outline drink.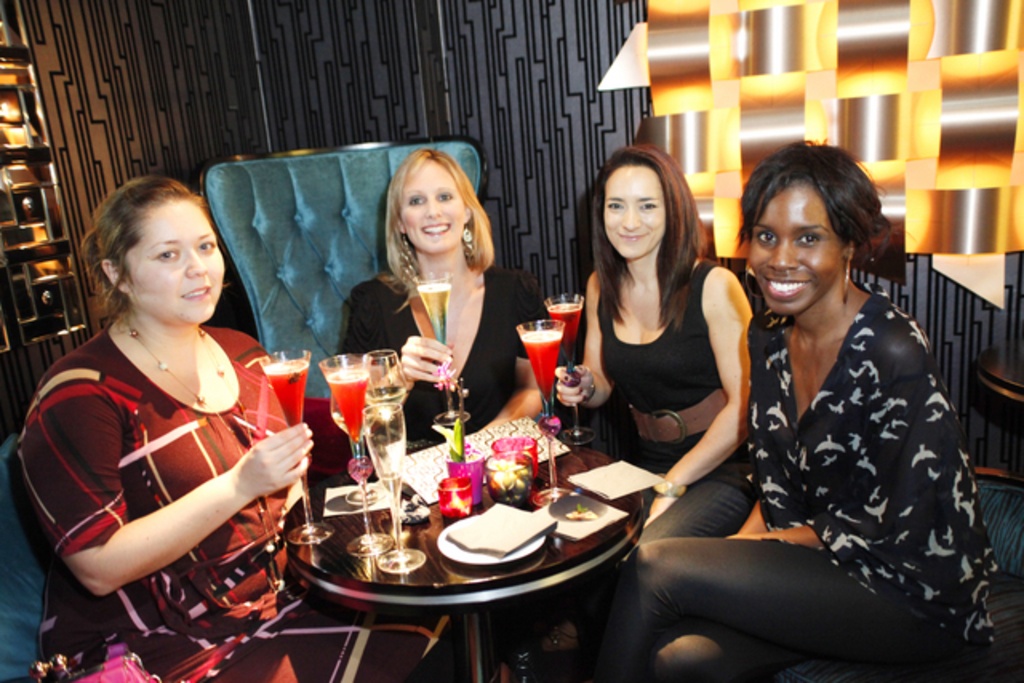
Outline: 520, 333, 557, 400.
